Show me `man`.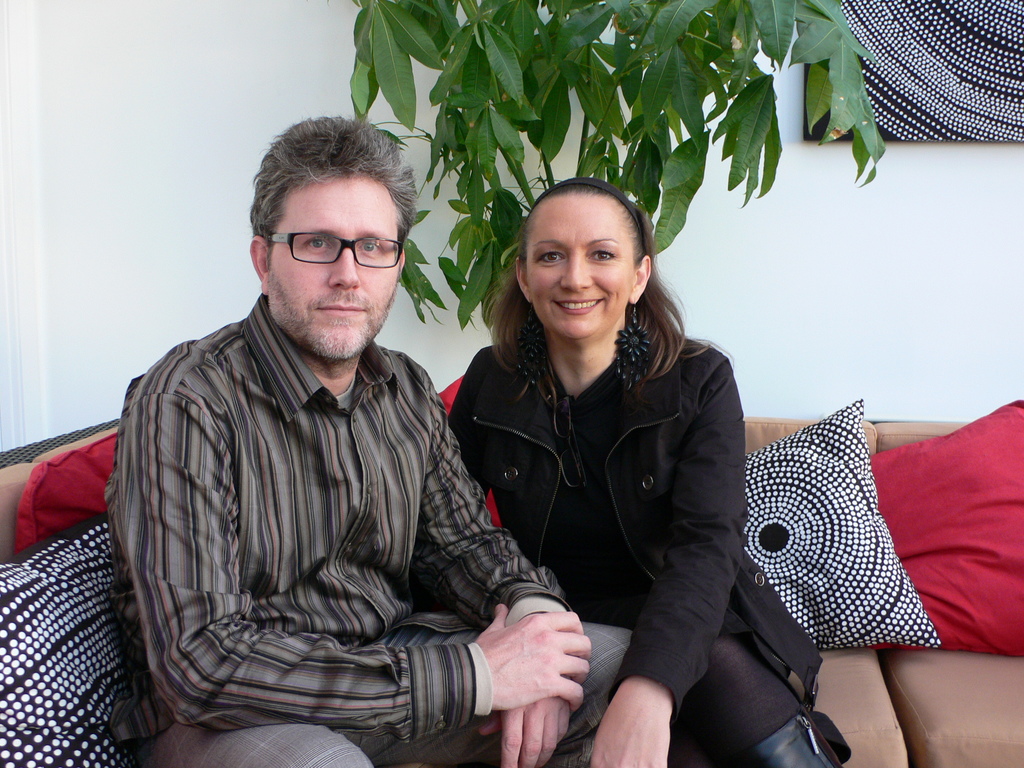
`man` is here: {"x1": 106, "y1": 129, "x2": 580, "y2": 748}.
